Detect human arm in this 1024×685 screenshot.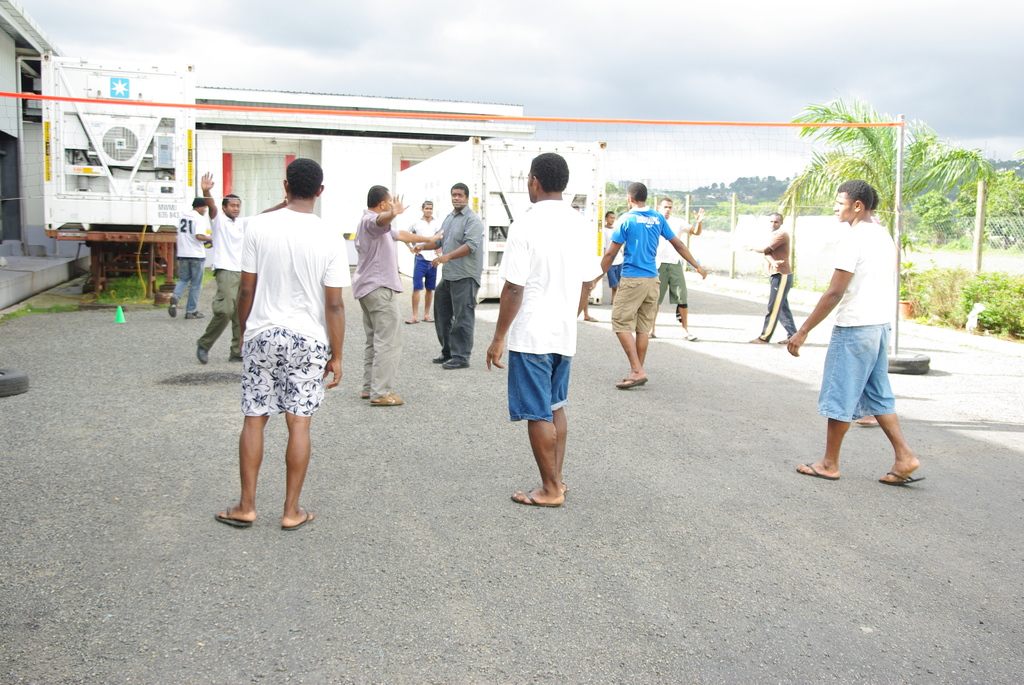
Detection: 657, 216, 706, 280.
